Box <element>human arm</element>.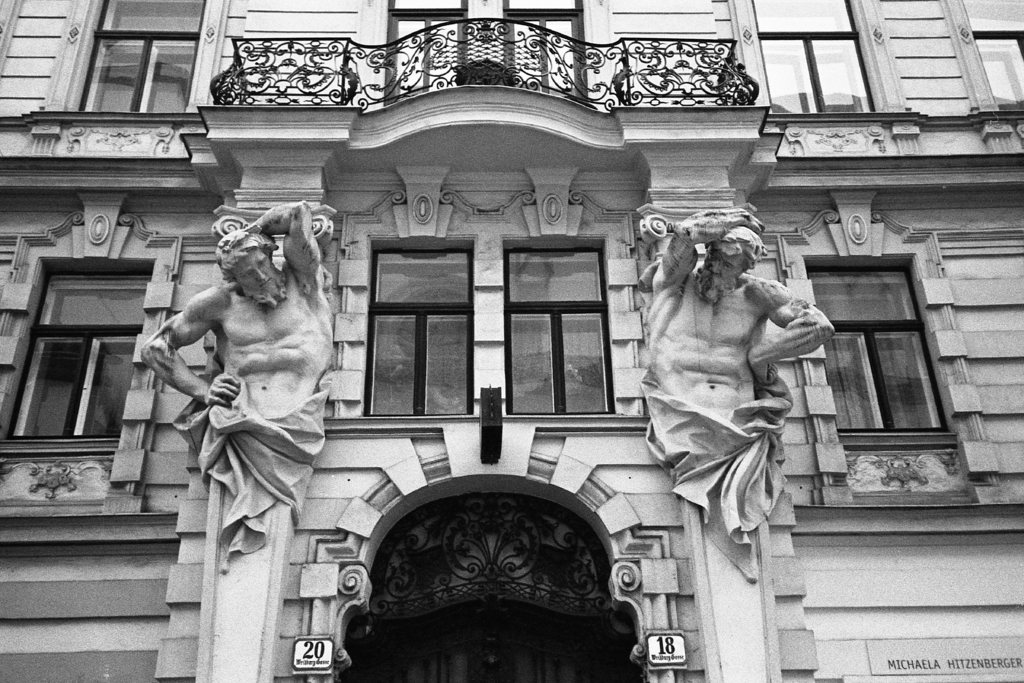
[141, 281, 244, 414].
